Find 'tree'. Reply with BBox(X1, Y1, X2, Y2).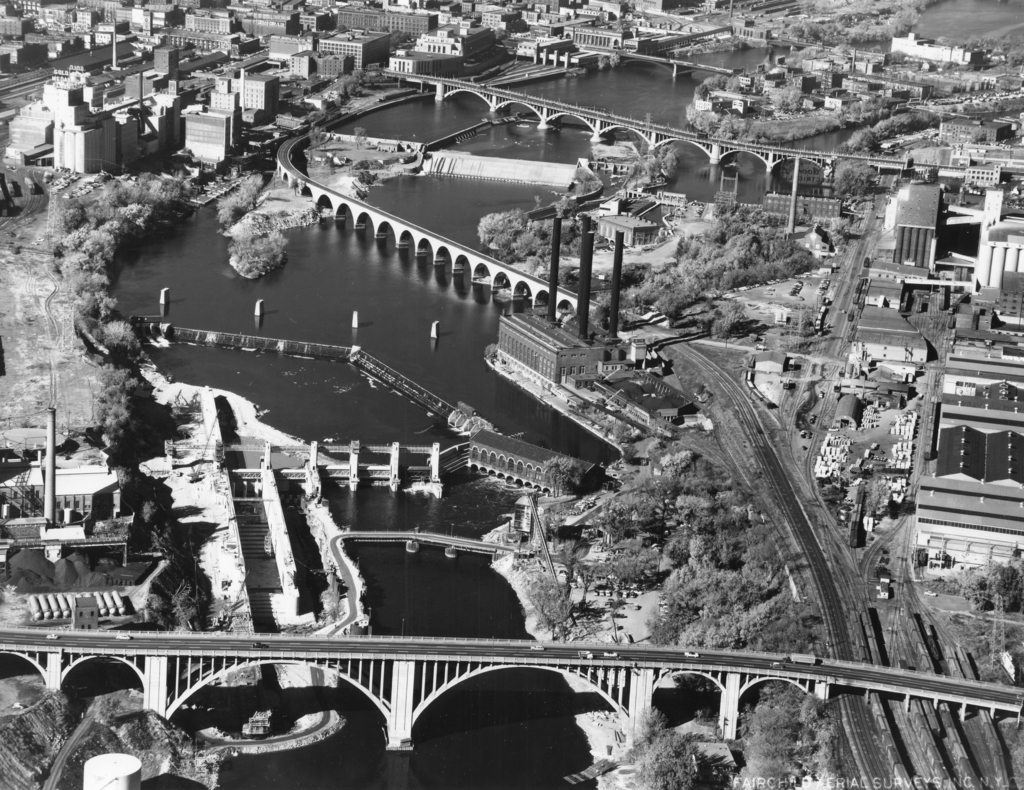
BBox(337, 79, 363, 106).
